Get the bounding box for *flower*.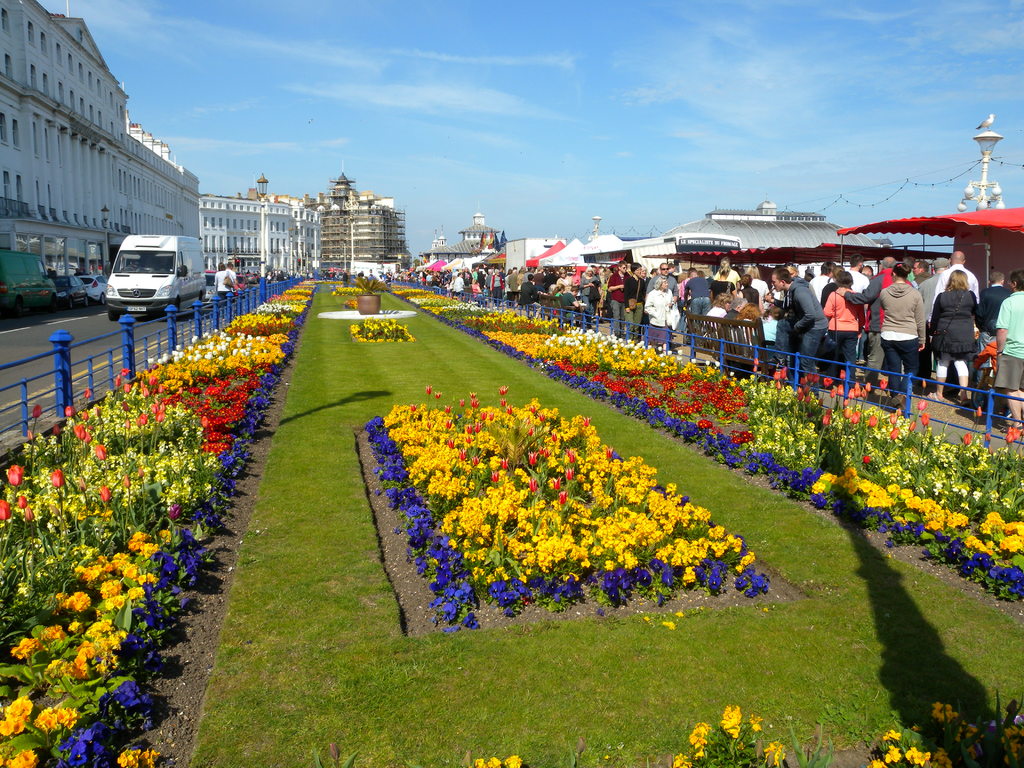
497/383/506/395.
